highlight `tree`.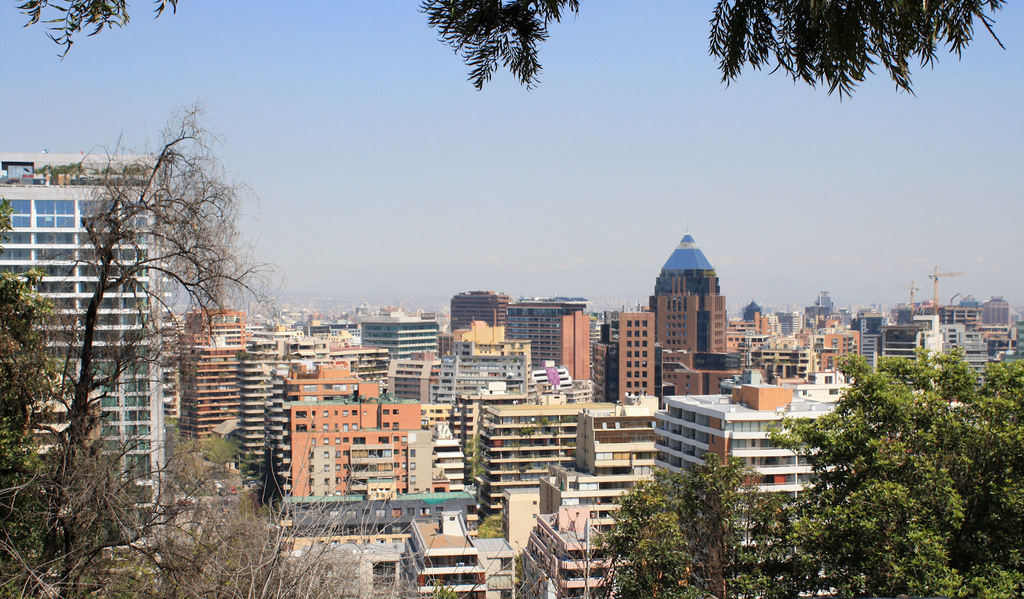
Highlighted region: (493, 447, 782, 598).
